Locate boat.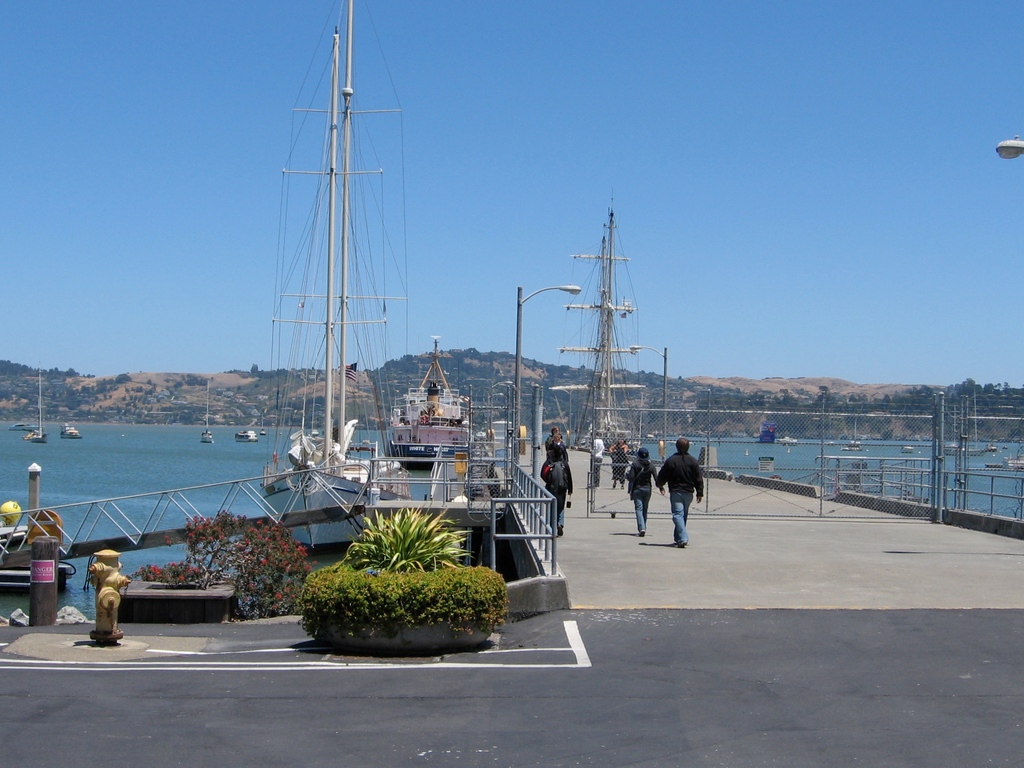
Bounding box: x1=840, y1=417, x2=865, y2=451.
